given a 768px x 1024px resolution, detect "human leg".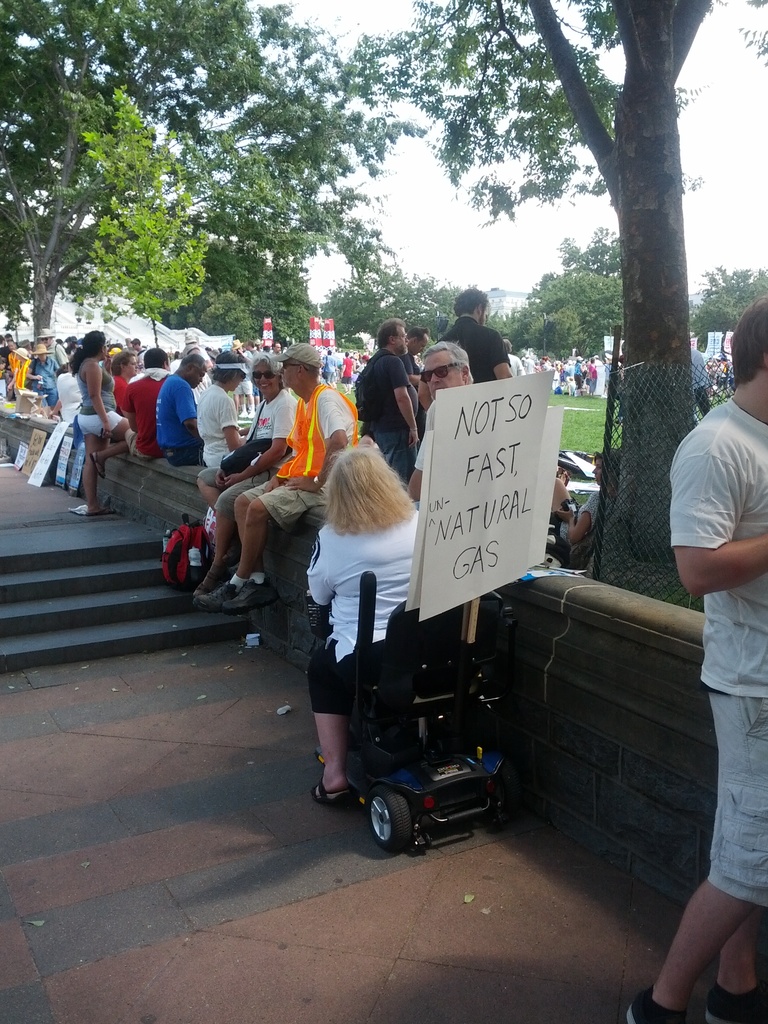
select_region(196, 479, 325, 610).
